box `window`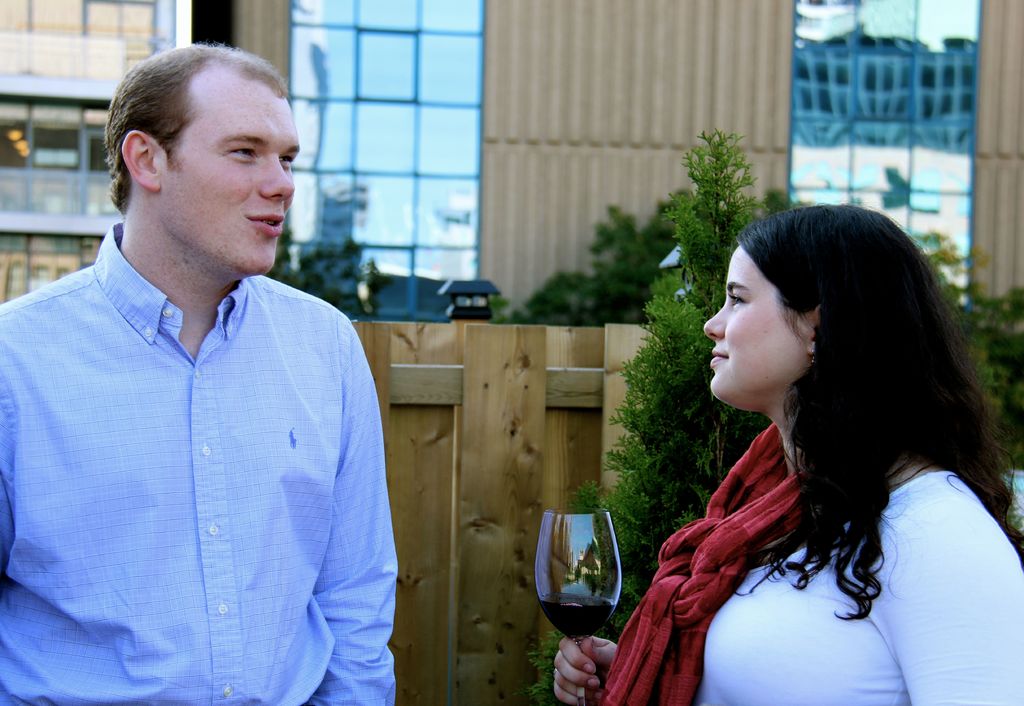
bbox(283, 0, 485, 324)
